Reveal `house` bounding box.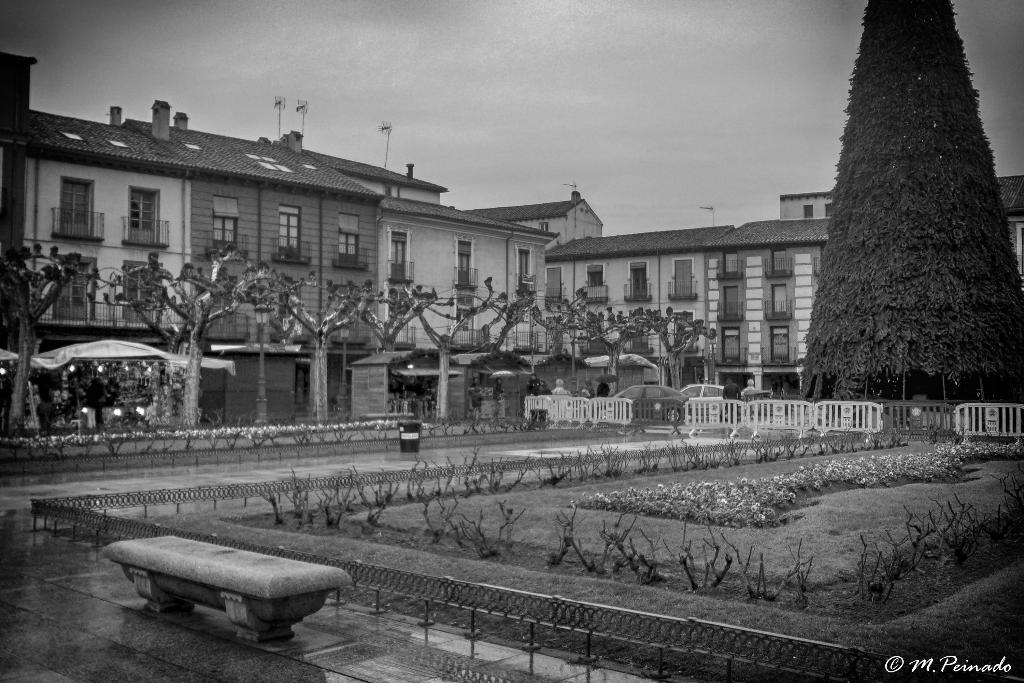
Revealed: bbox(0, 56, 447, 443).
